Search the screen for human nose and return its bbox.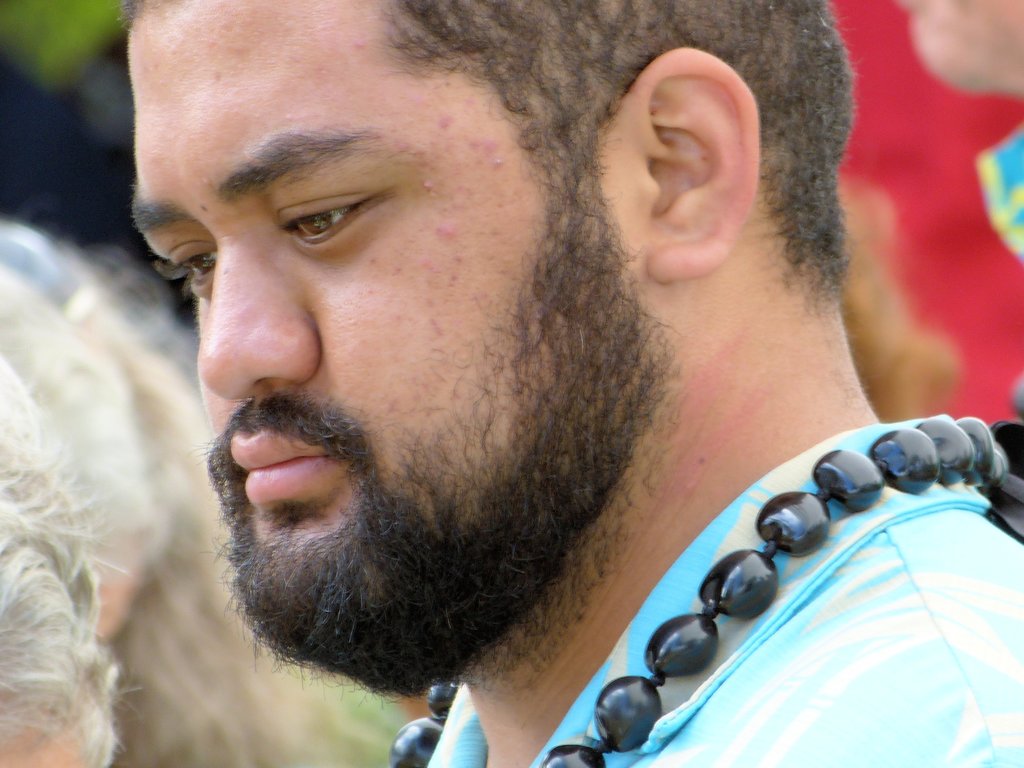
Found: Rect(193, 236, 321, 402).
